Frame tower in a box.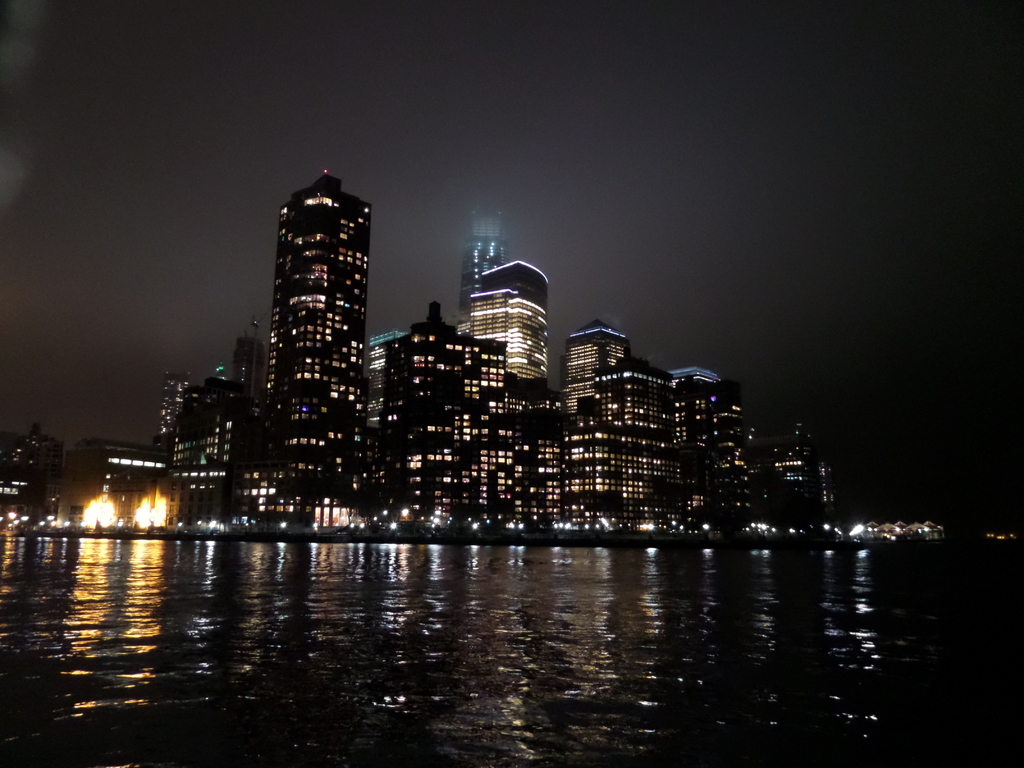
locate(710, 380, 752, 534).
